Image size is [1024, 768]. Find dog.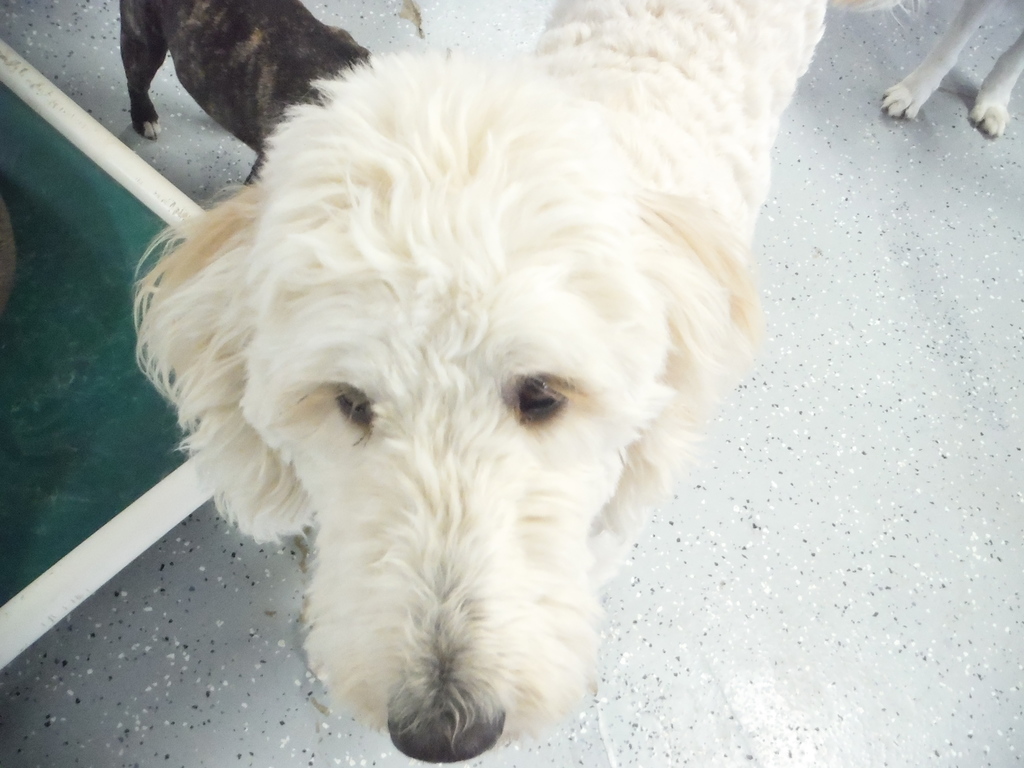
[x1=118, y1=0, x2=374, y2=185].
